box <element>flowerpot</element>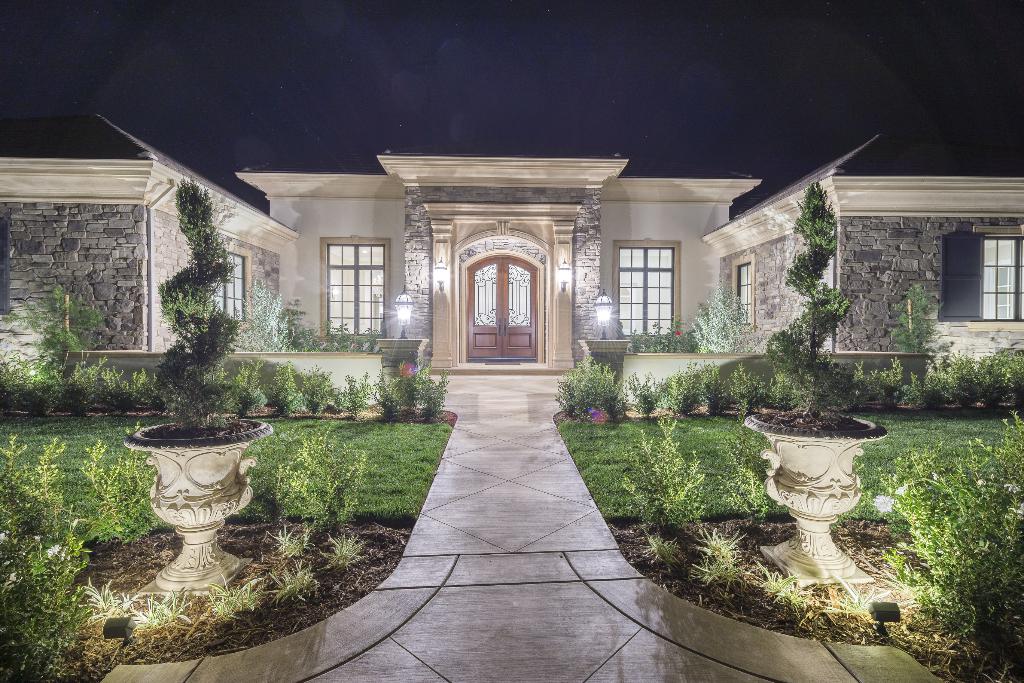
locate(125, 436, 248, 579)
